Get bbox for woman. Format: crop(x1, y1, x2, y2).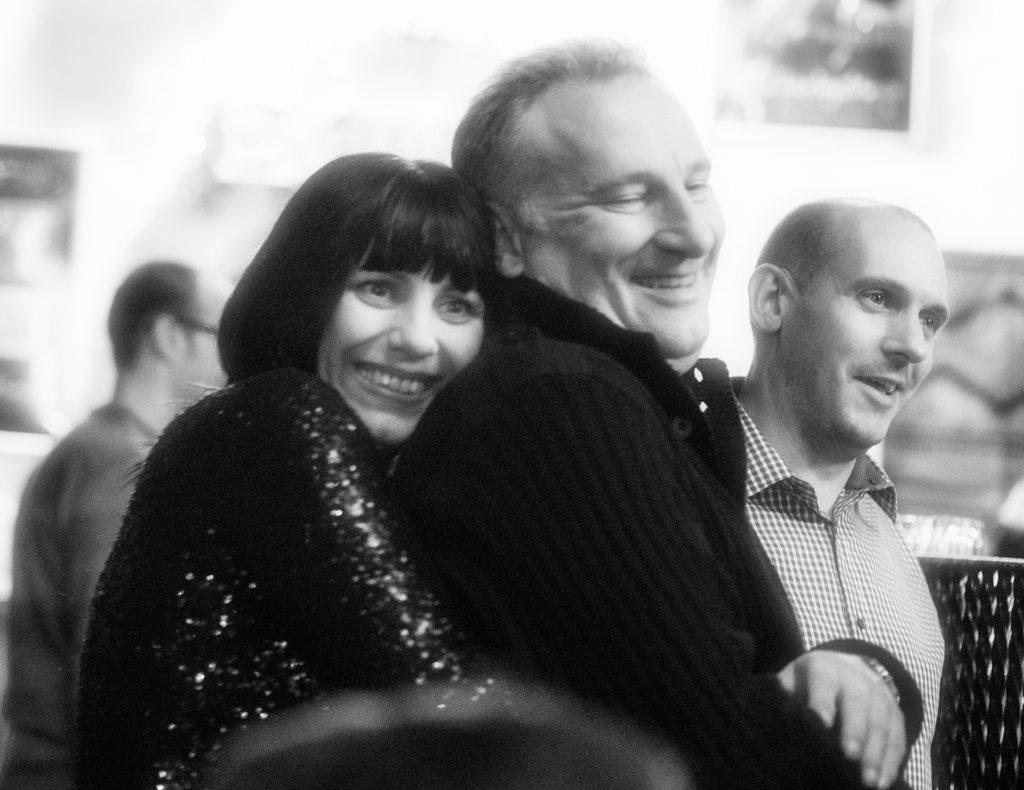
crop(87, 172, 657, 770).
